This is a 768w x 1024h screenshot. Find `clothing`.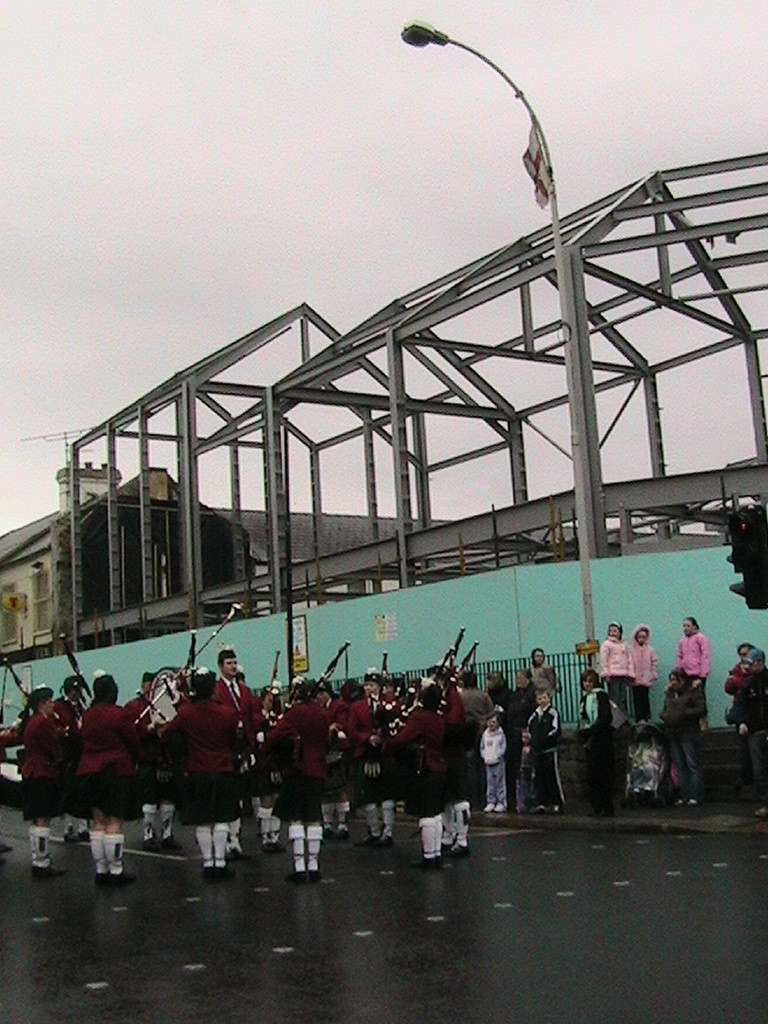
Bounding box: [left=517, top=705, right=553, bottom=808].
